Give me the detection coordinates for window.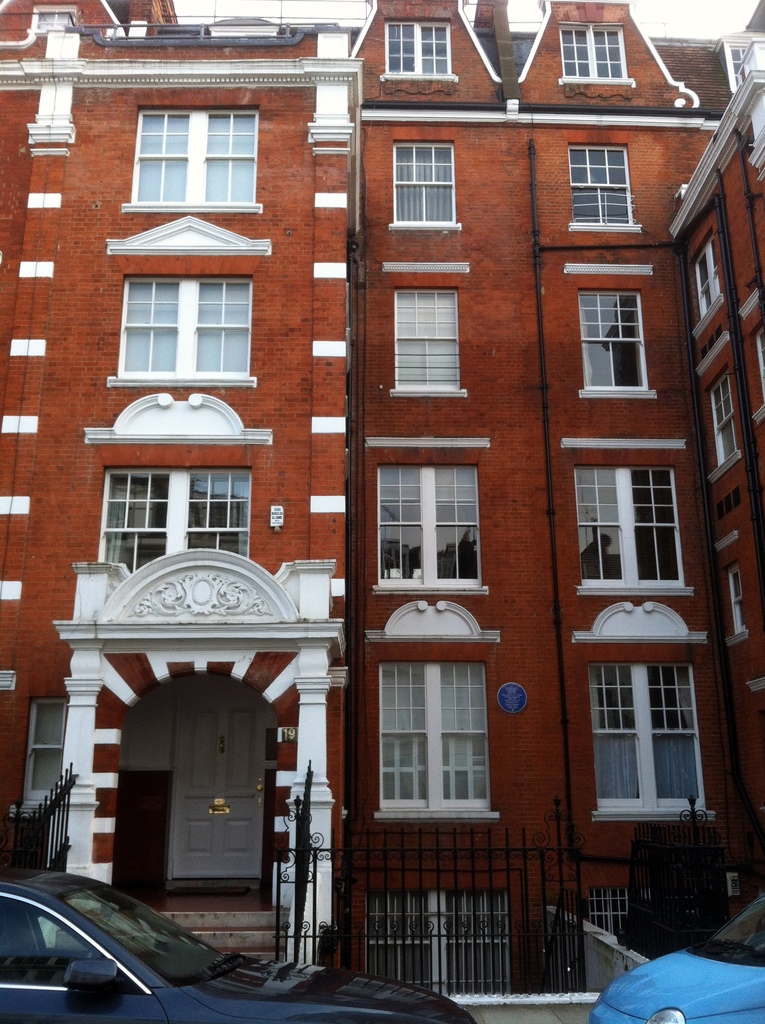
379/462/482/584.
